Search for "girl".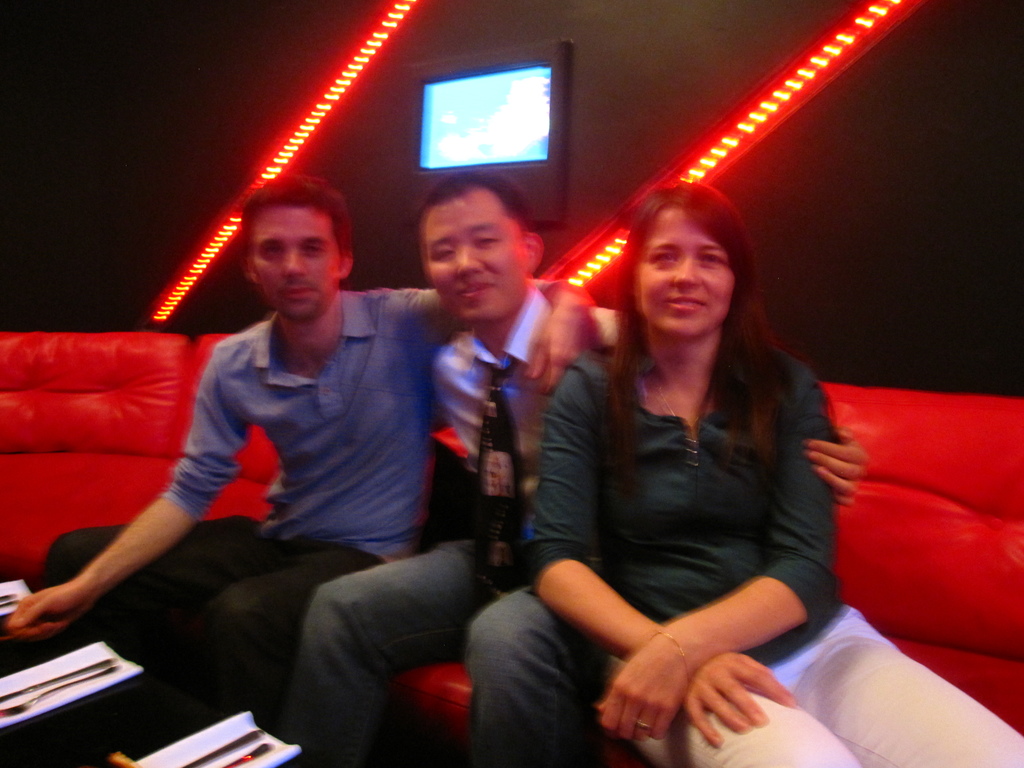
Found at rect(530, 181, 1023, 767).
